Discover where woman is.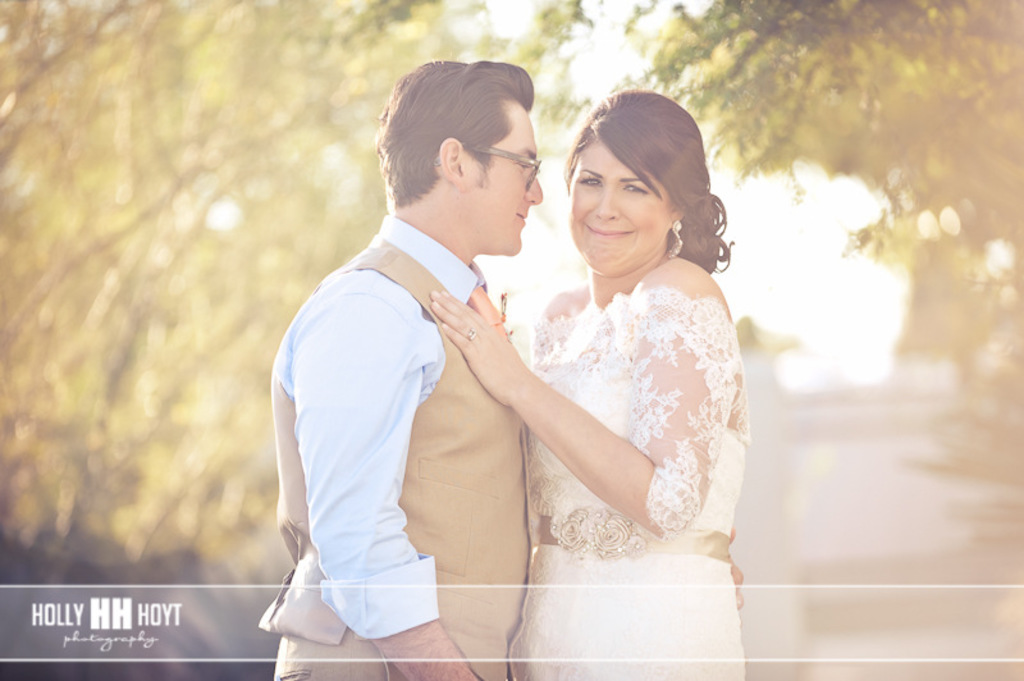
Discovered at [431,88,751,680].
